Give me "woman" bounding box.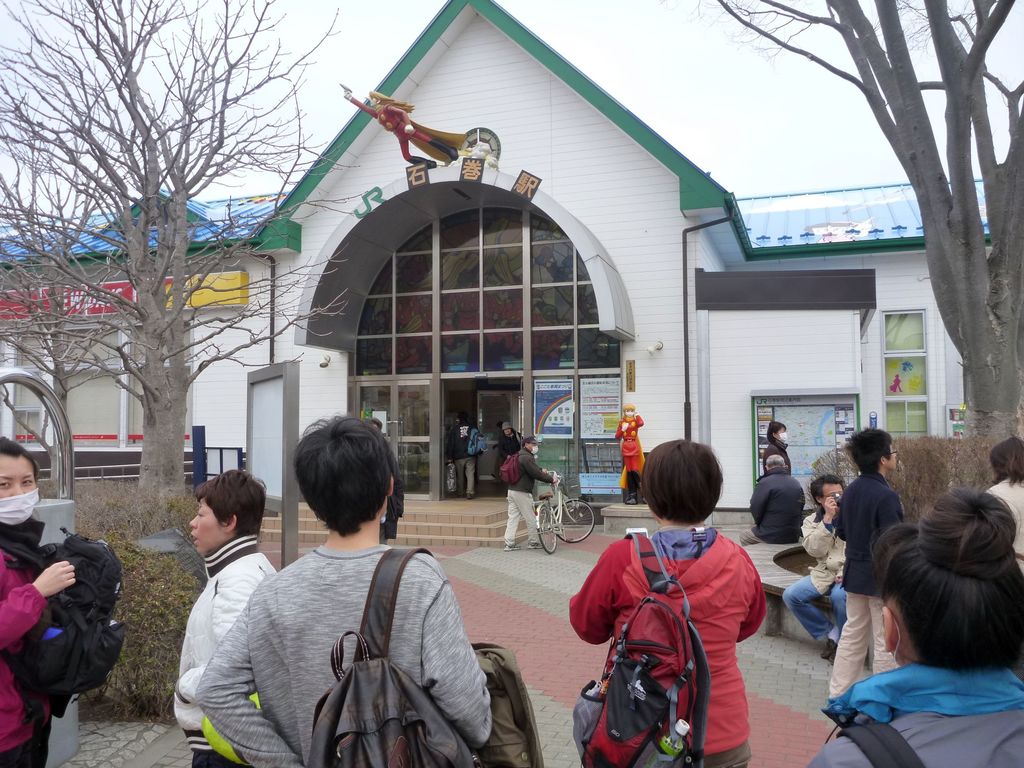
select_region(791, 494, 1023, 767).
